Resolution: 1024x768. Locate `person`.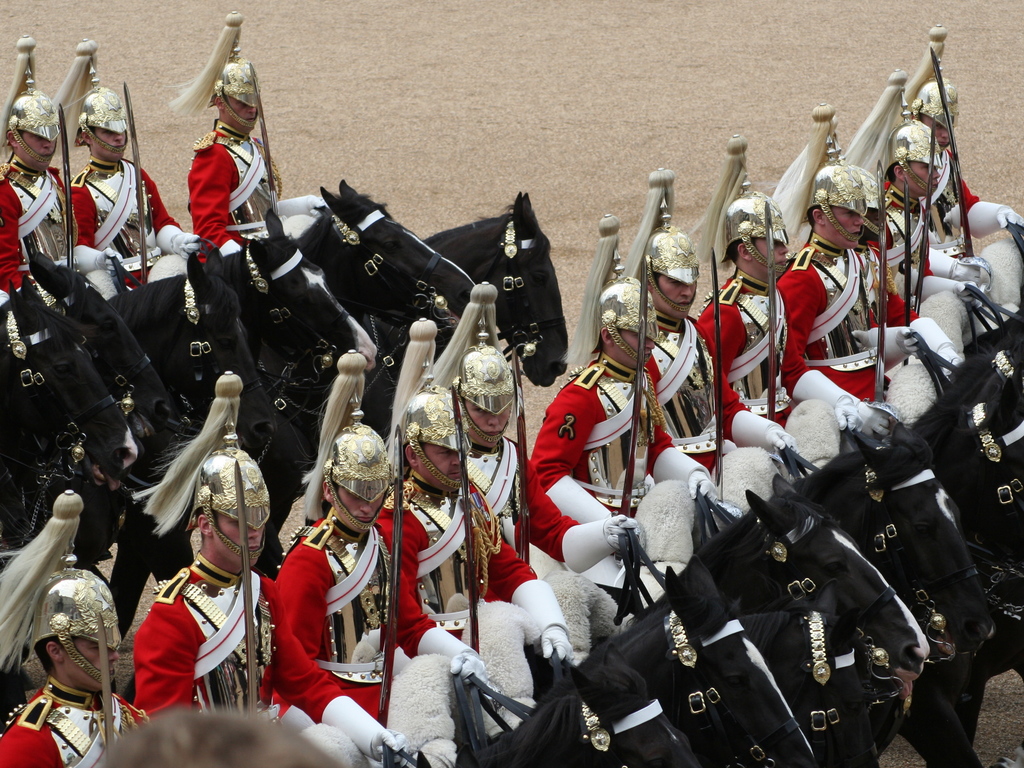
765/101/948/416.
